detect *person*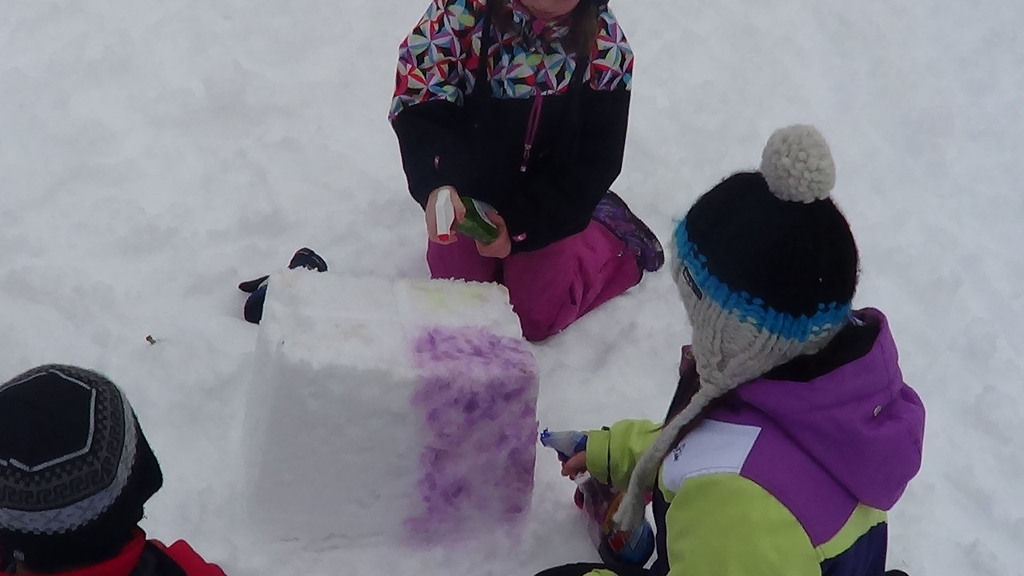
556,40,878,575
